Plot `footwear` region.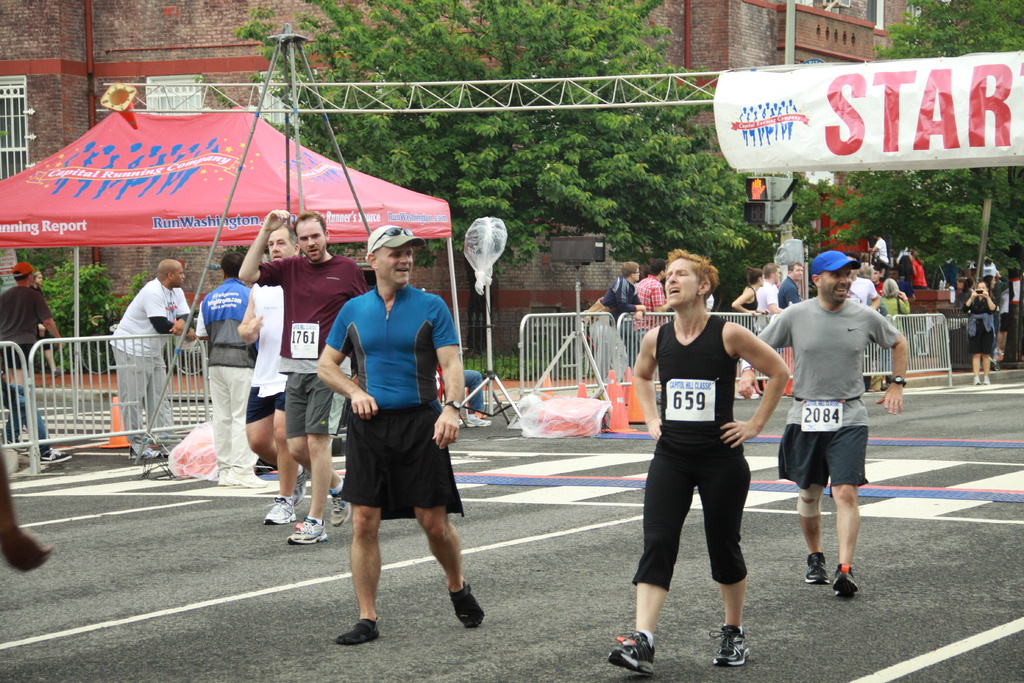
Plotted at left=225, top=469, right=267, bottom=488.
